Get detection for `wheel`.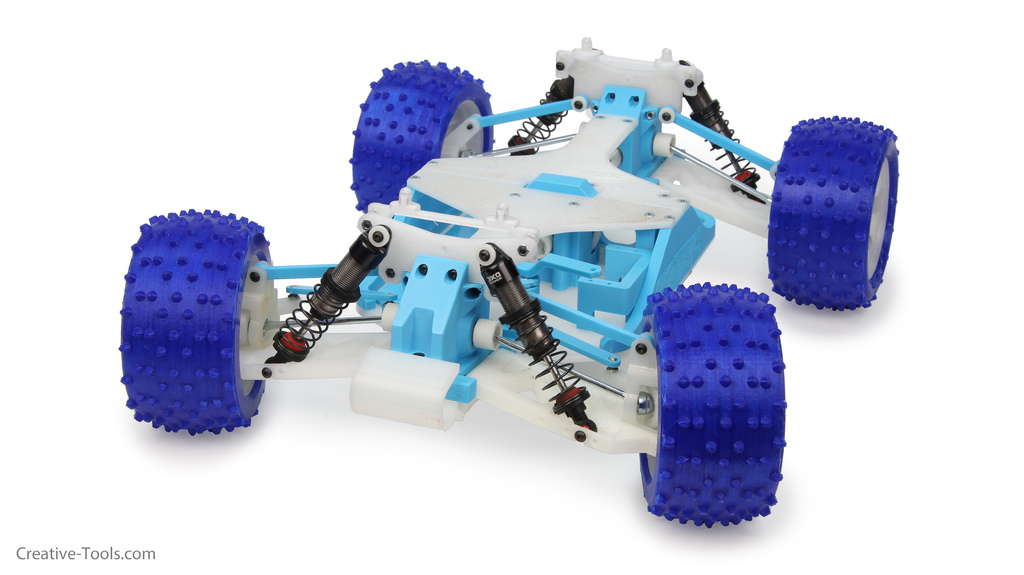
Detection: bbox=[350, 57, 497, 213].
